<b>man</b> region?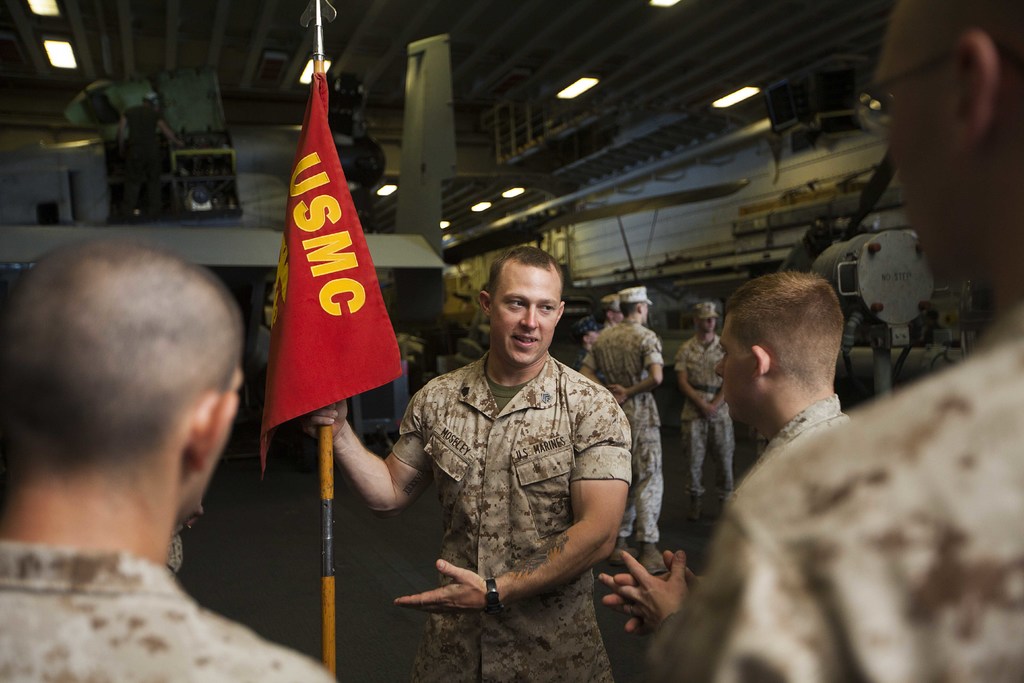
(671, 302, 739, 527)
